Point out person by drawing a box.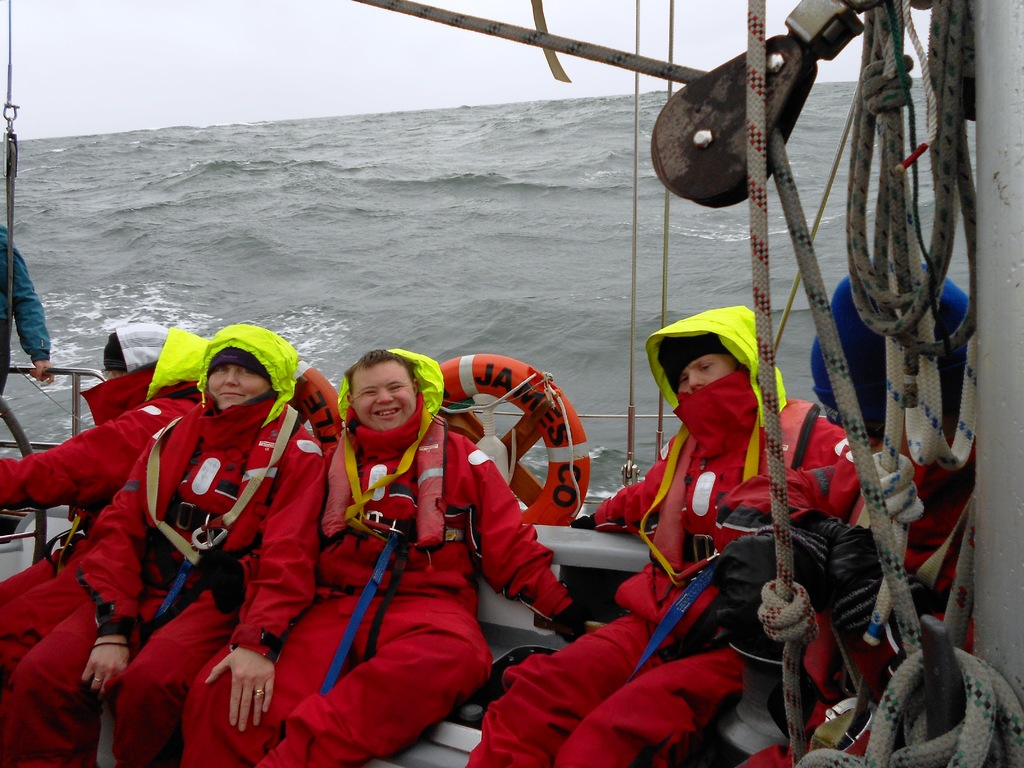
x1=0 y1=324 x2=207 y2=696.
